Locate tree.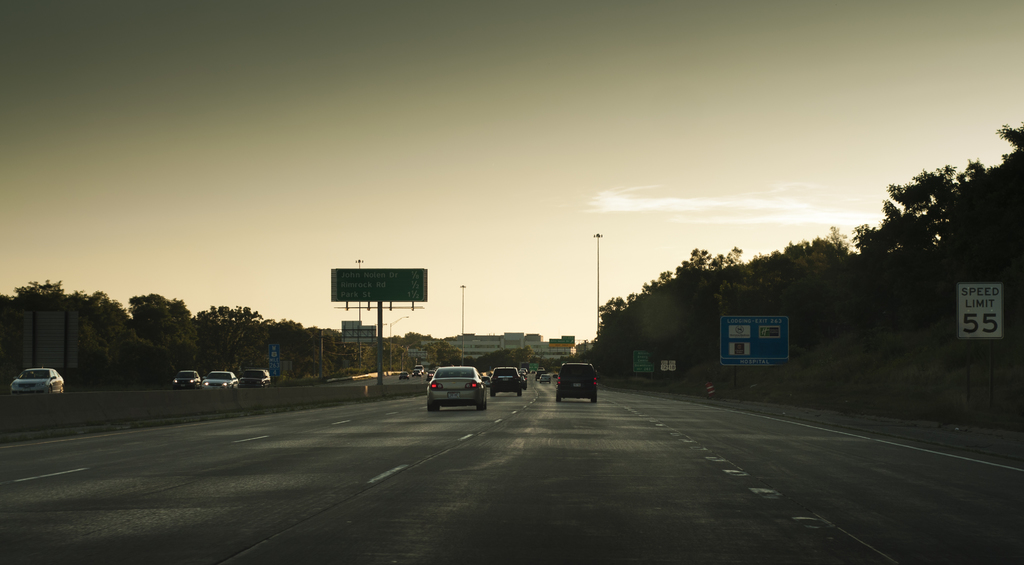
Bounding box: 426/337/449/365.
